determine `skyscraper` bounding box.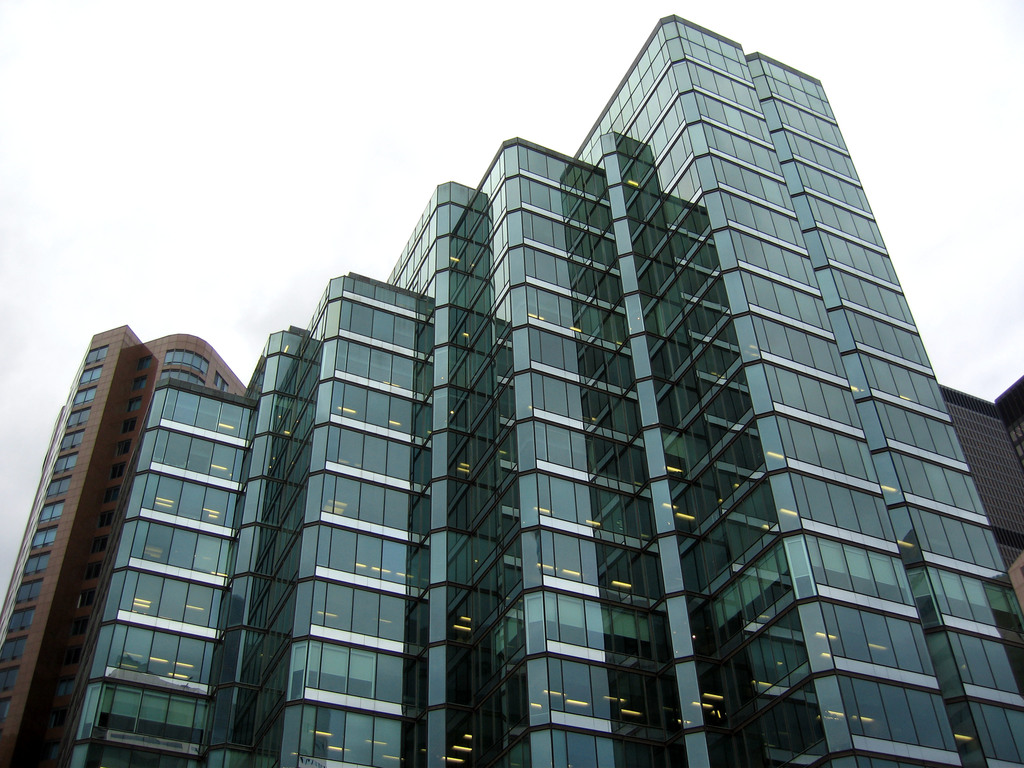
Determined: box(0, 330, 262, 767).
